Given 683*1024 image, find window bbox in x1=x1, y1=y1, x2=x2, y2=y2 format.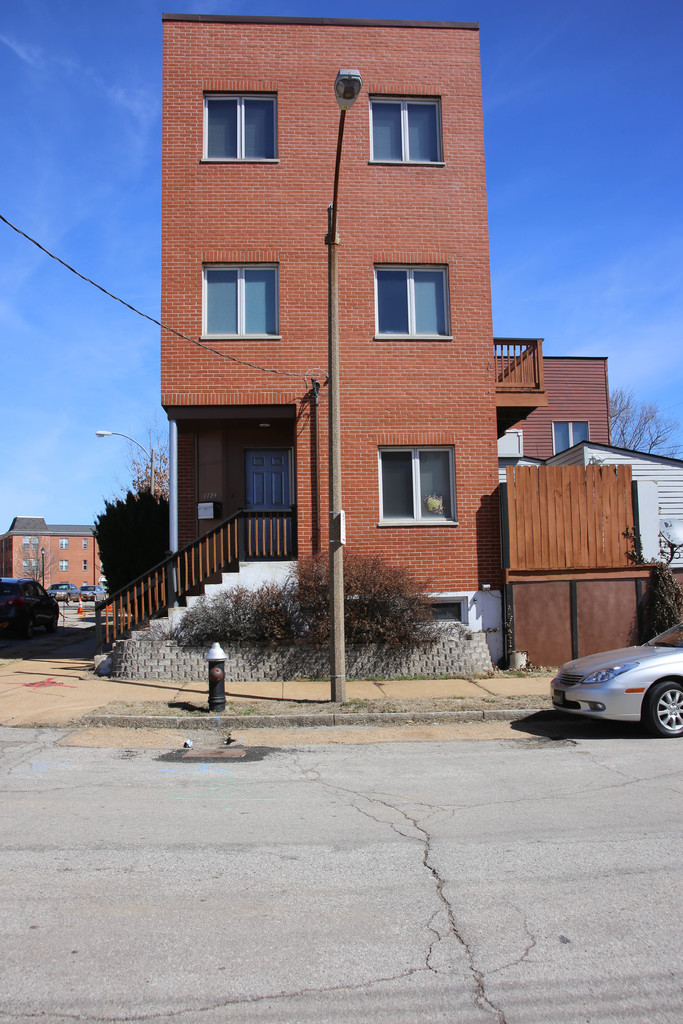
x1=58, y1=557, x2=72, y2=571.
